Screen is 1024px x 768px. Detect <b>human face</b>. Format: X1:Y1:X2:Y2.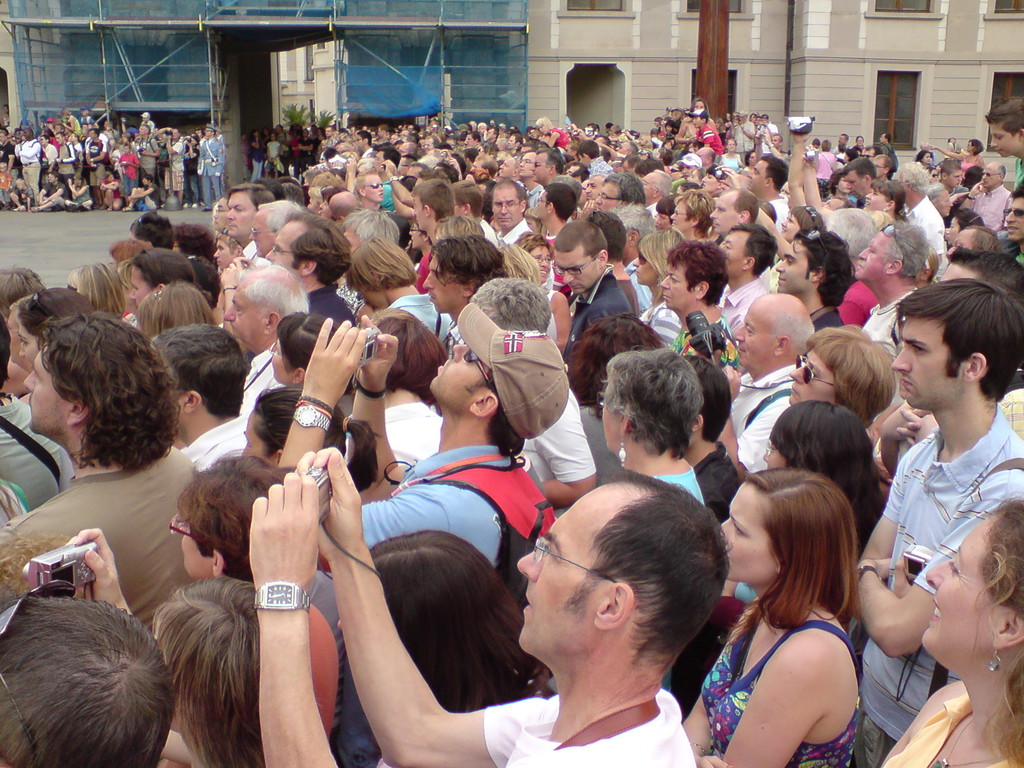
720:229:744:276.
